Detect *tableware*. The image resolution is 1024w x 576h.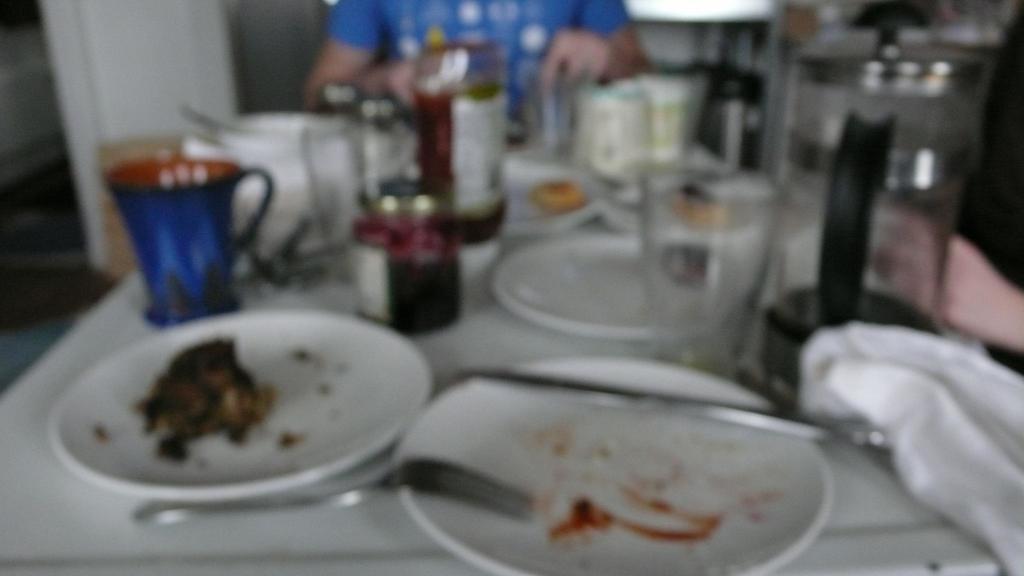
<region>72, 319, 424, 490</region>.
